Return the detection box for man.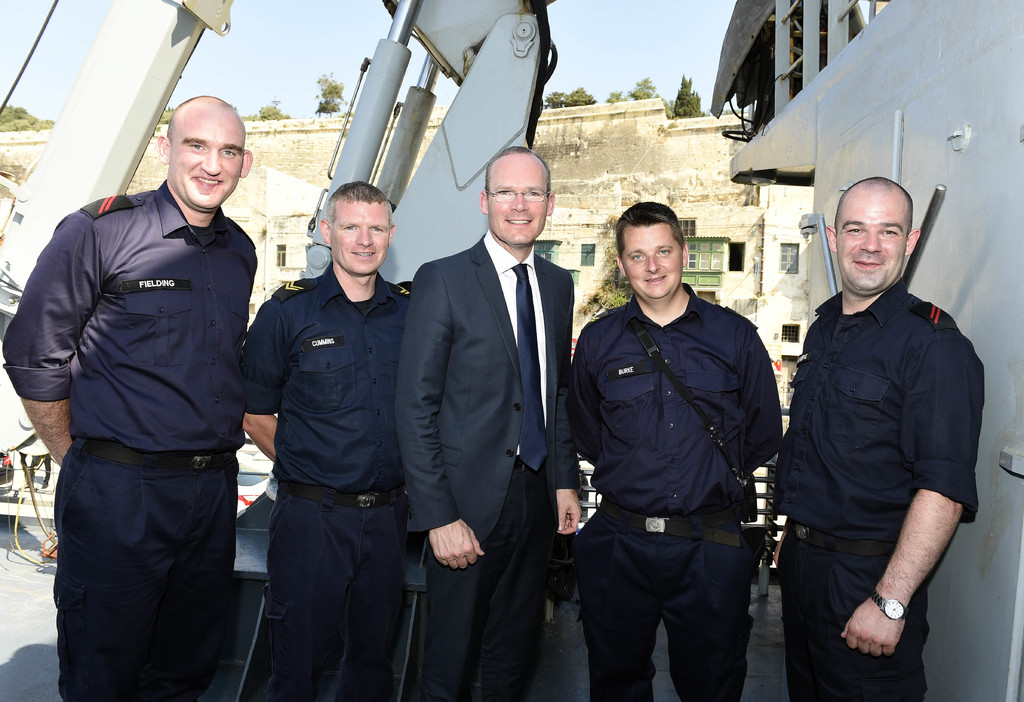
pyautogui.locateOnScreen(767, 149, 982, 682).
